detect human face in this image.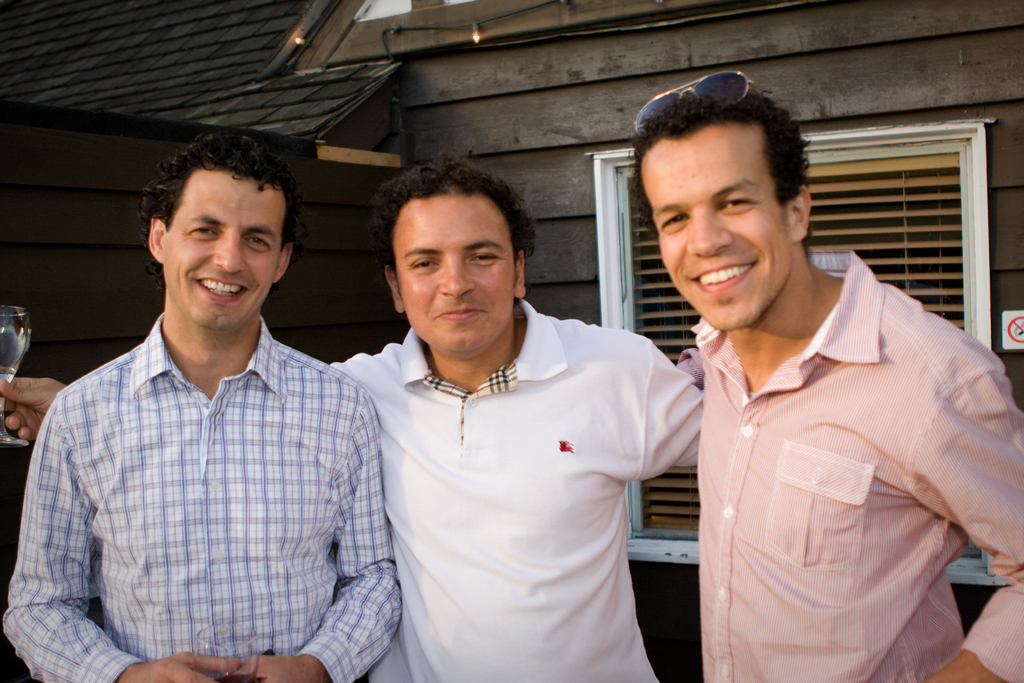
Detection: BBox(401, 190, 525, 365).
